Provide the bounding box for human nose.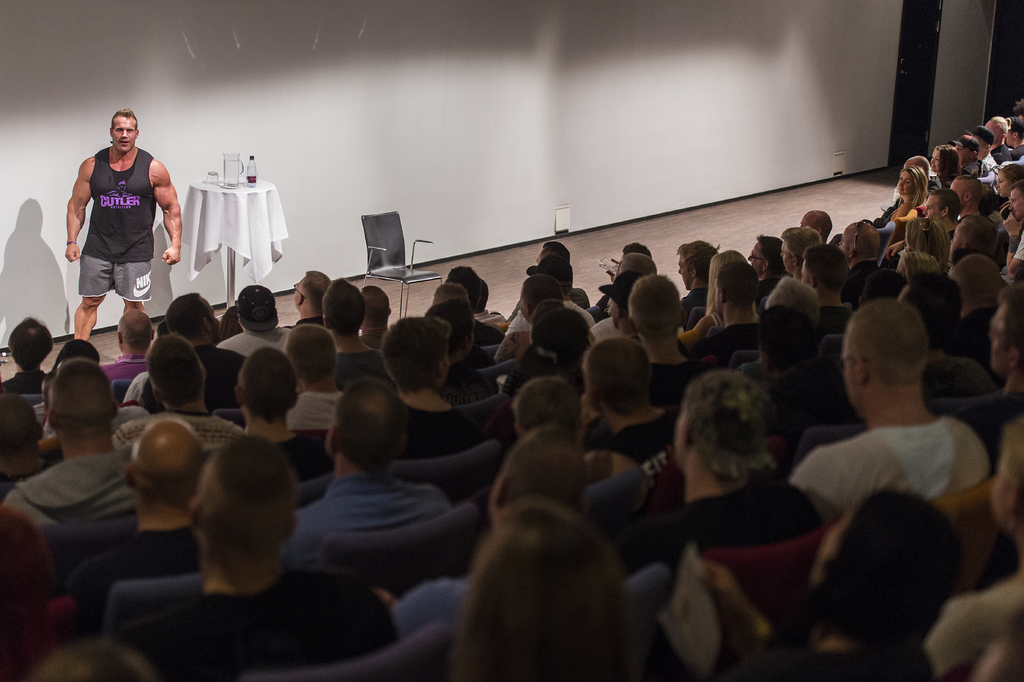
crop(930, 156, 936, 162).
